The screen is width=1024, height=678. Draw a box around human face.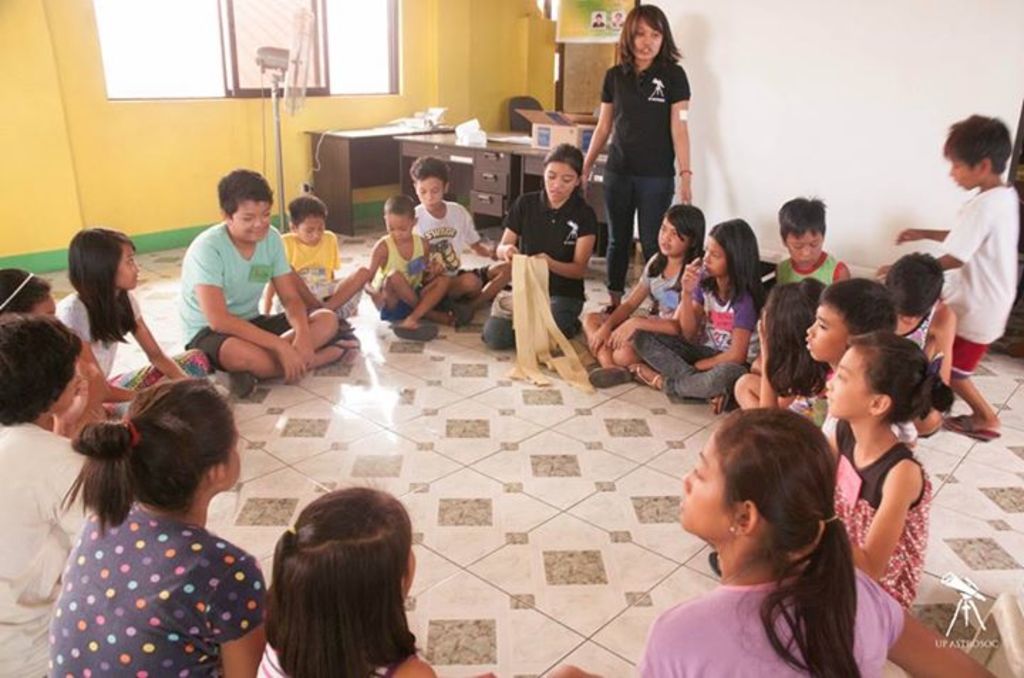
select_region(680, 434, 732, 537).
